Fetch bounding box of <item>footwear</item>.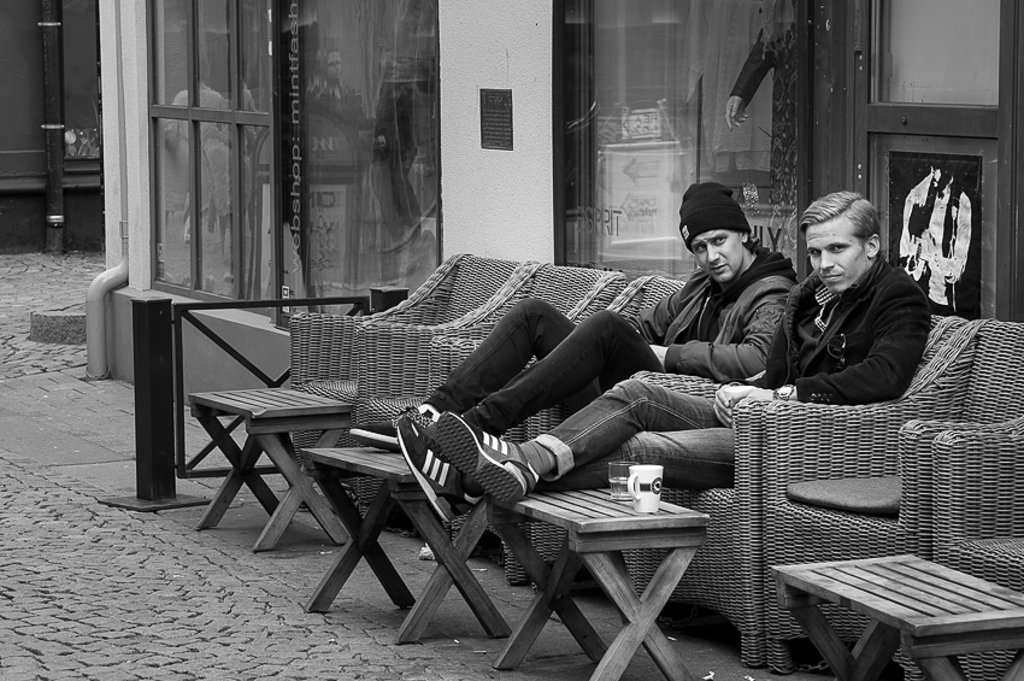
Bbox: {"x1": 386, "y1": 410, "x2": 481, "y2": 513}.
